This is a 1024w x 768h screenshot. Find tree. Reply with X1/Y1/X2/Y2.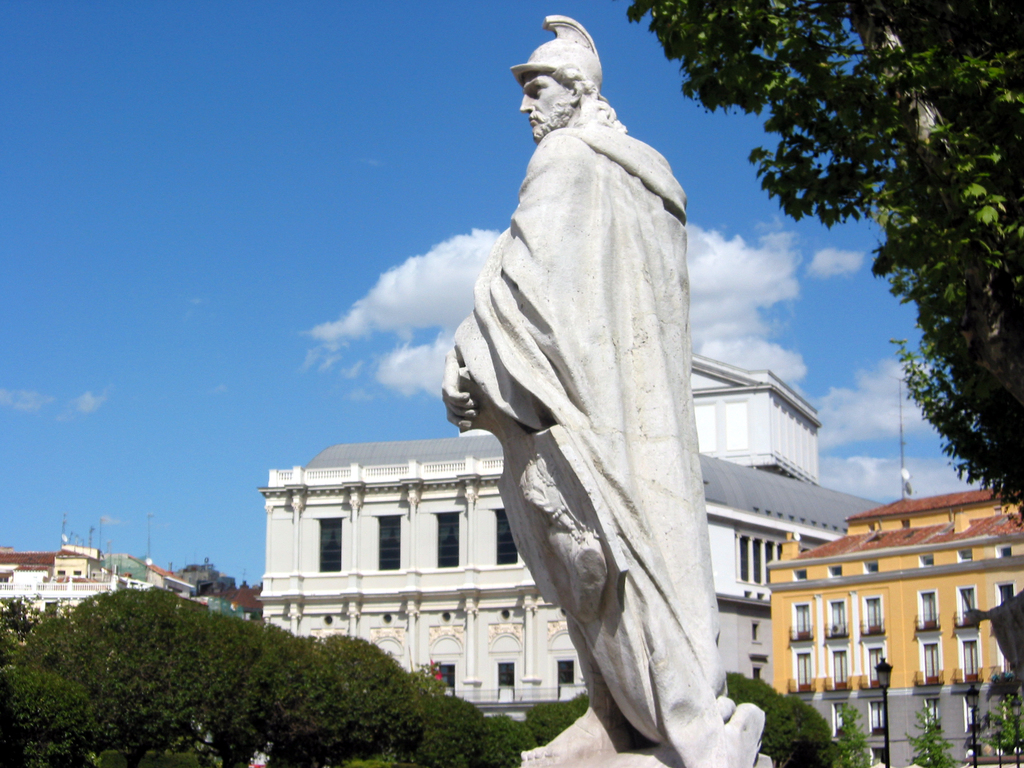
908/708/966/767.
